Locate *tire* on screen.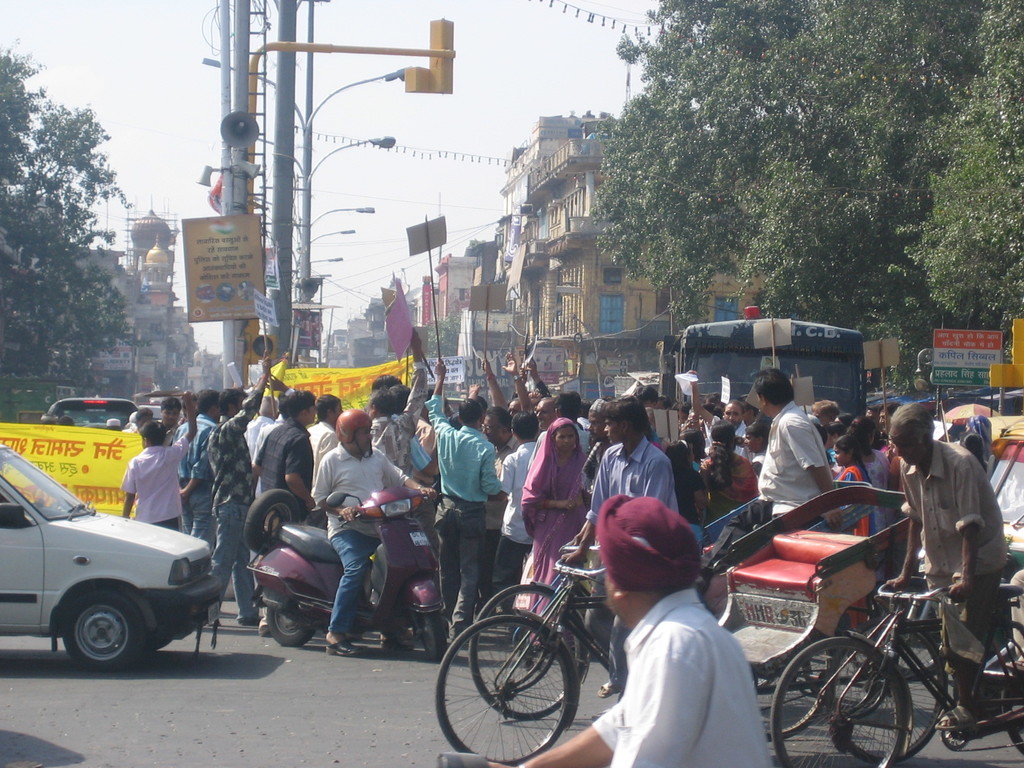
On screen at 1001:674:1023:756.
